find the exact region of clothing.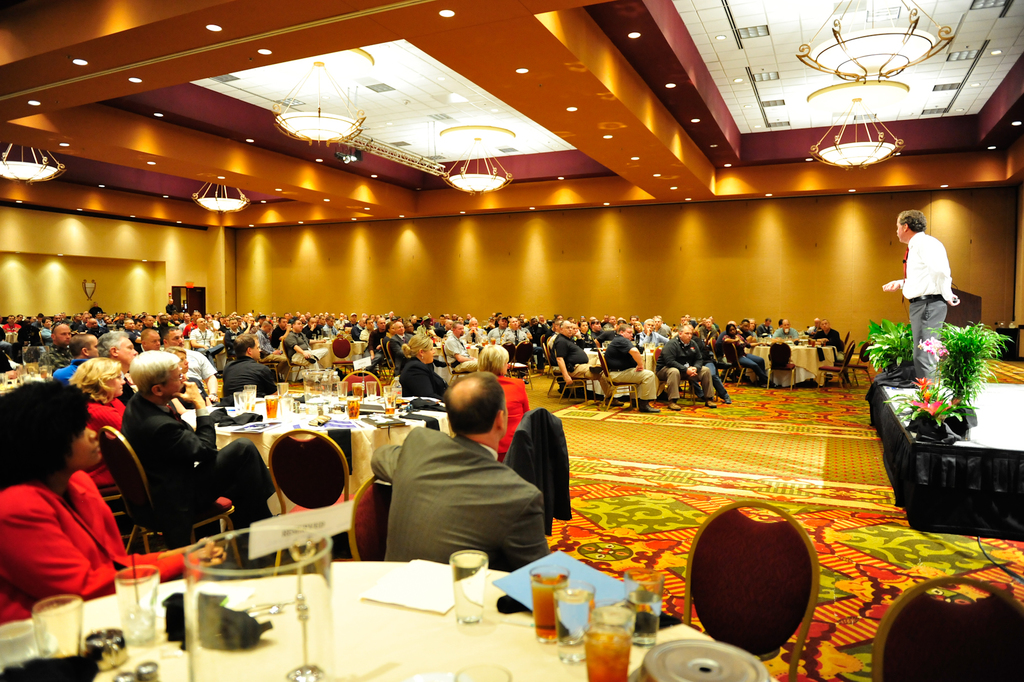
Exact region: pyautogui.locateOnScreen(172, 346, 216, 392).
